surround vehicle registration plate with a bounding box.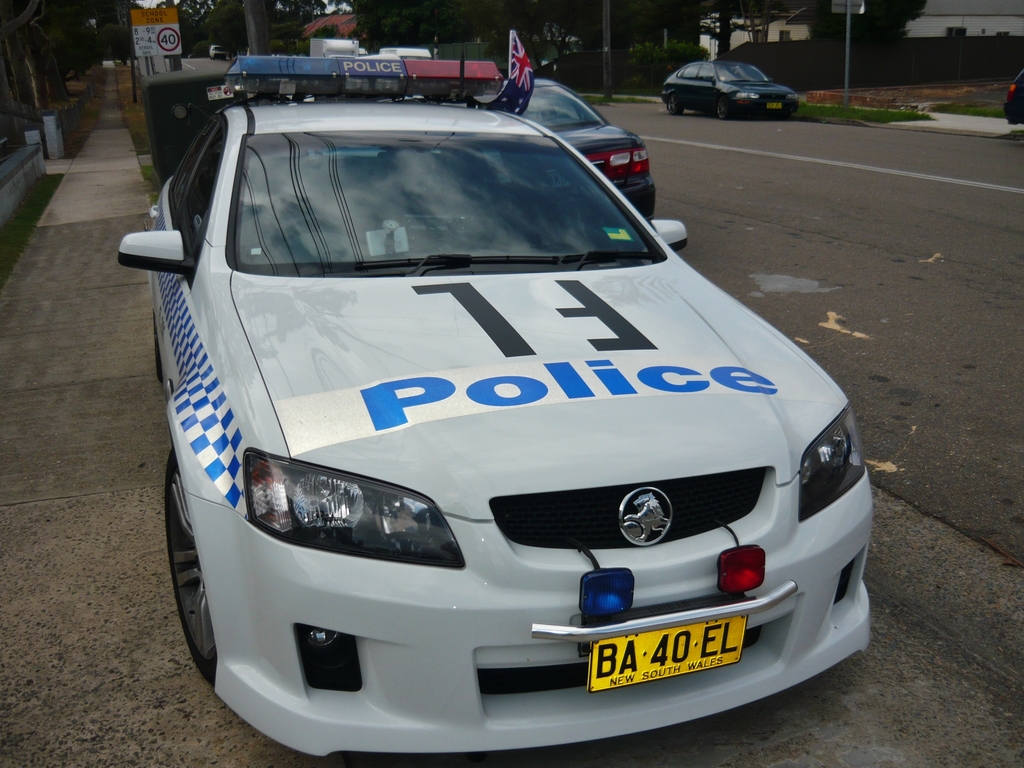
(x1=586, y1=611, x2=746, y2=691).
